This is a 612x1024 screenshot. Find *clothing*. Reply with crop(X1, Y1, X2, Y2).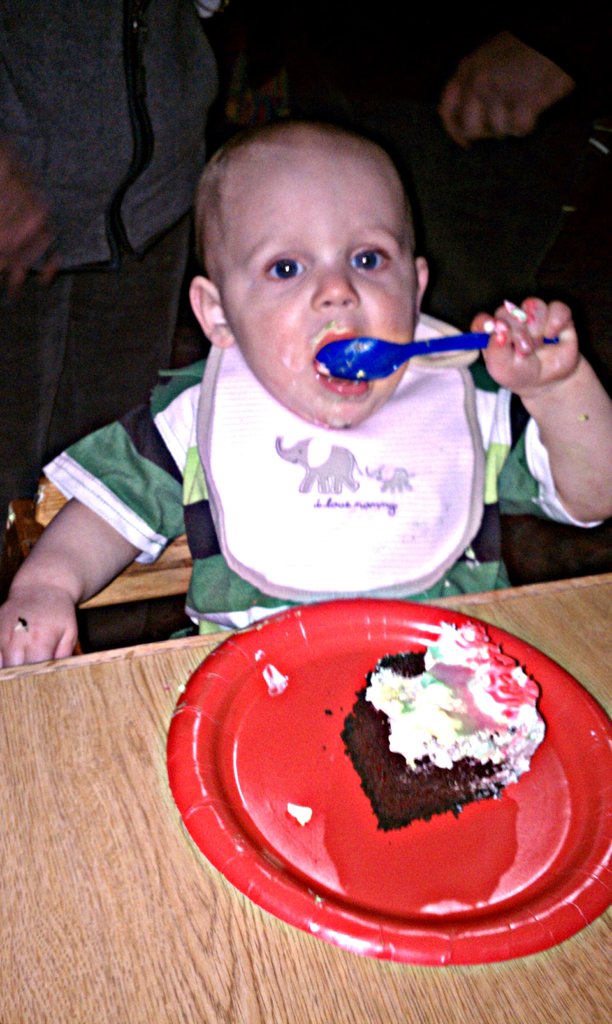
crop(0, 0, 231, 518).
